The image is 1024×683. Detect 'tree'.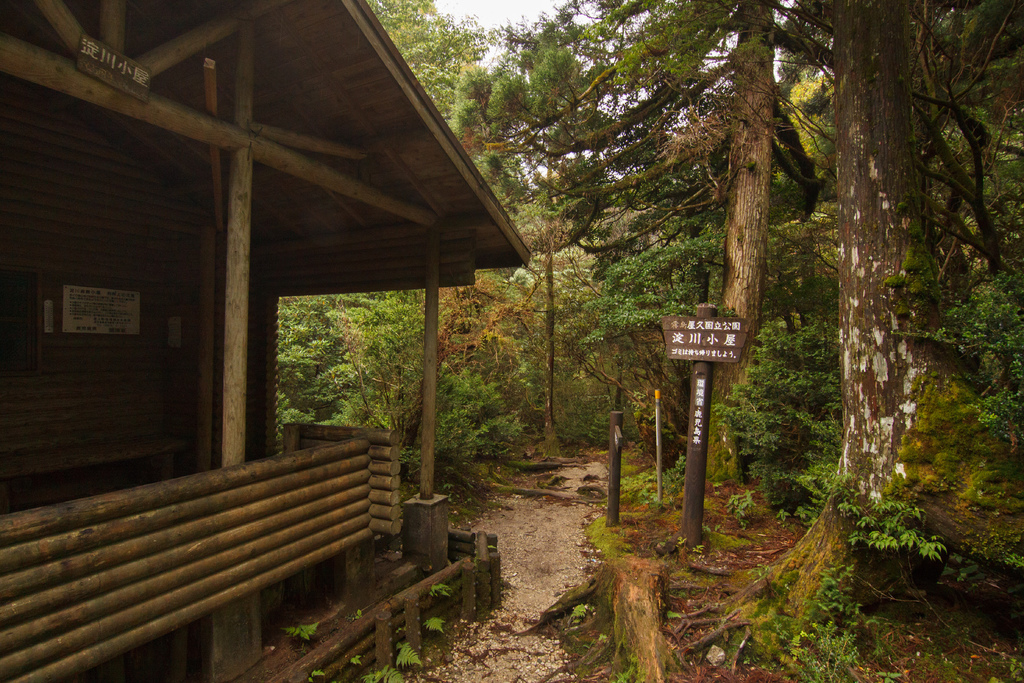
Detection: pyautogui.locateOnScreen(274, 0, 489, 456).
